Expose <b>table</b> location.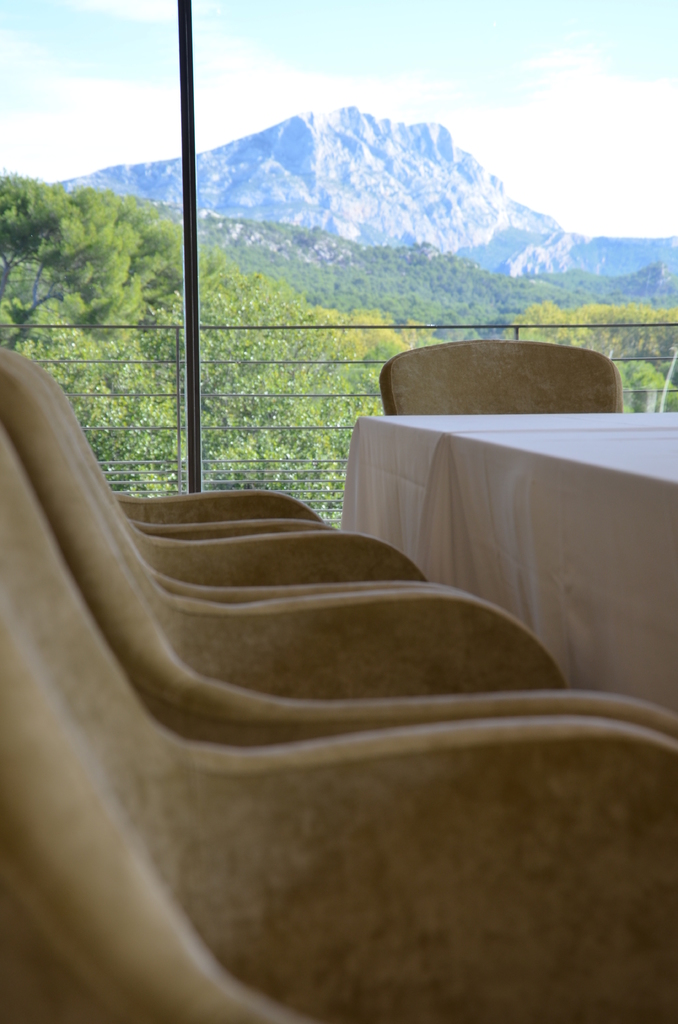
Exposed at x1=337, y1=412, x2=677, y2=712.
